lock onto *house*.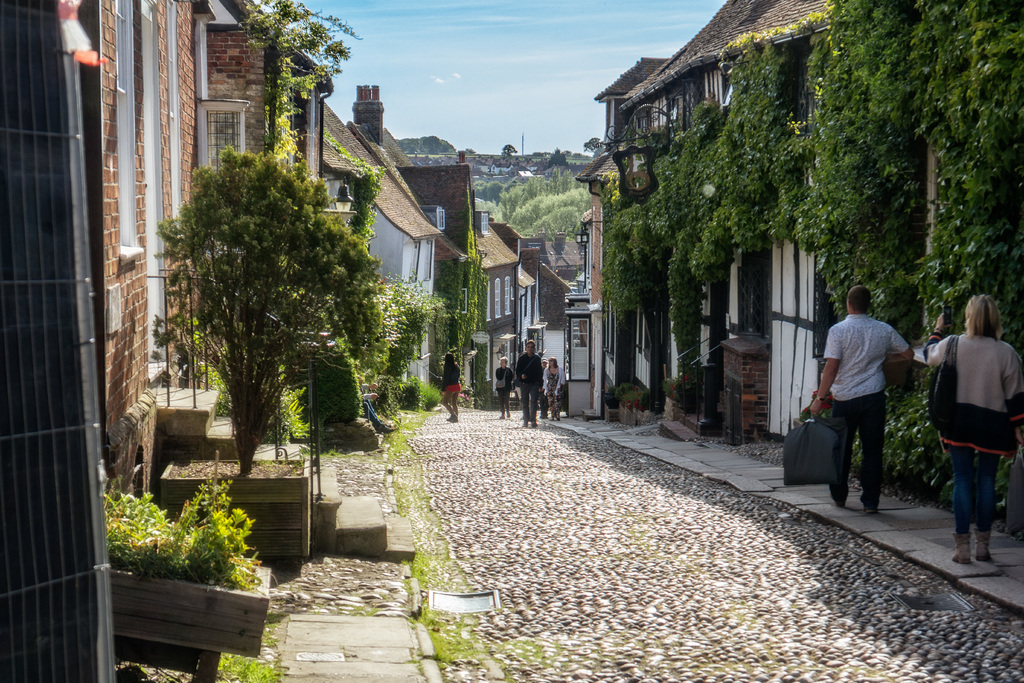
Locked: 486/165/515/183.
